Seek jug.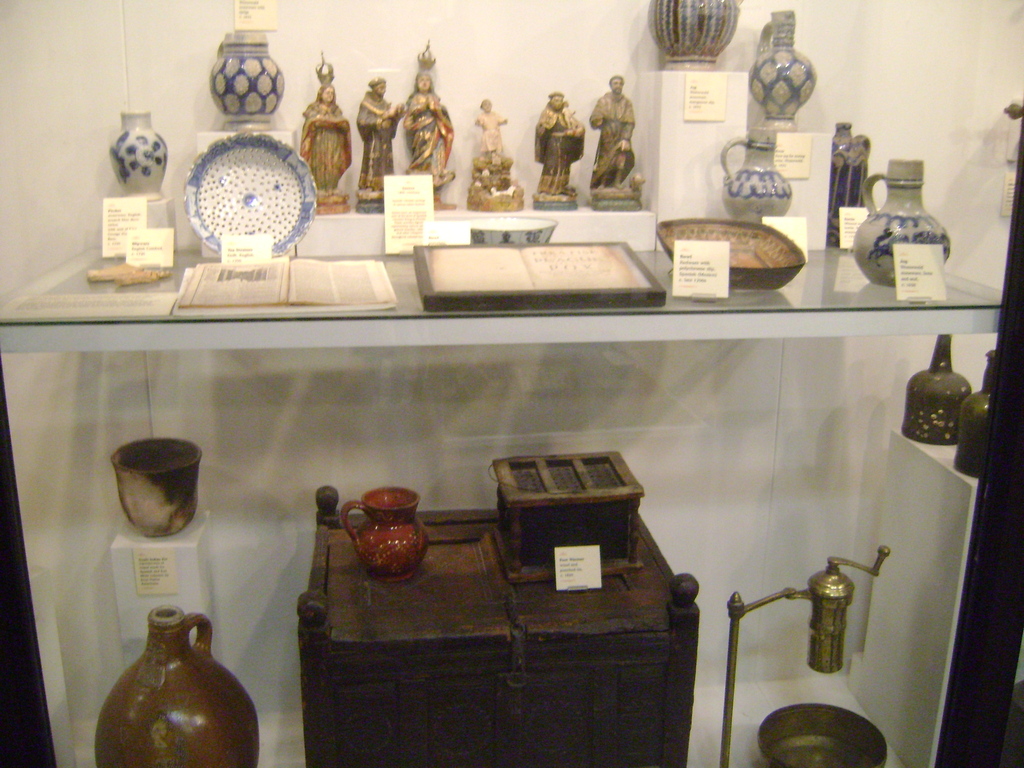
select_region(852, 157, 954, 280).
